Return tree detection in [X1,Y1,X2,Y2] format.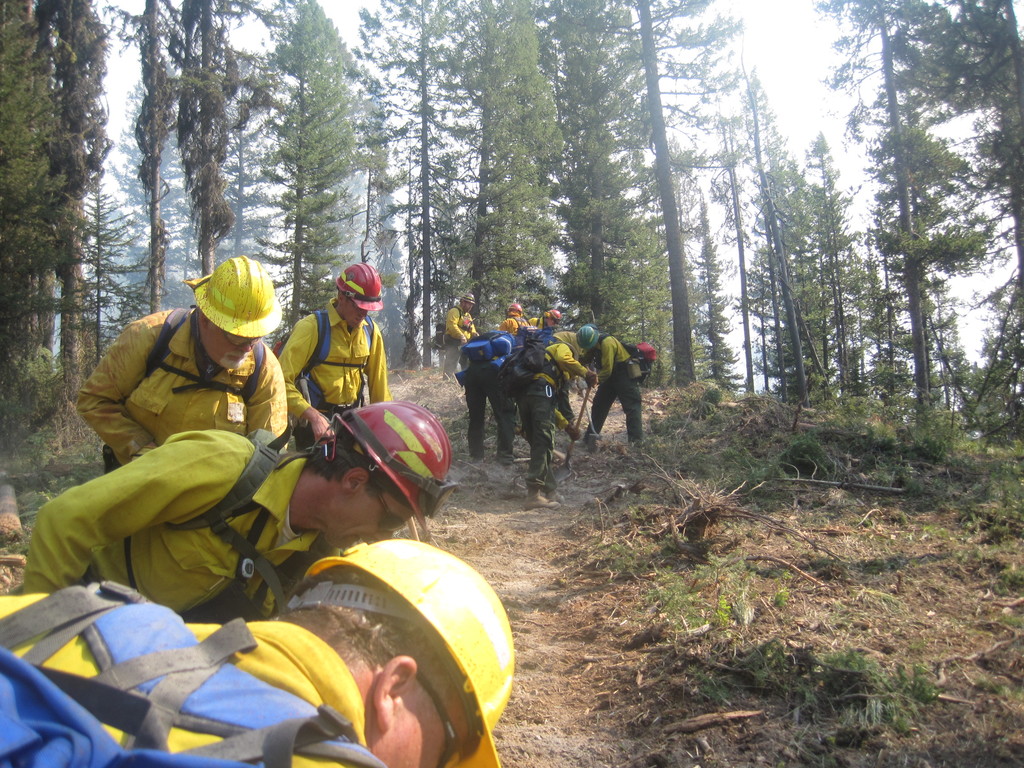
[941,0,1023,310].
